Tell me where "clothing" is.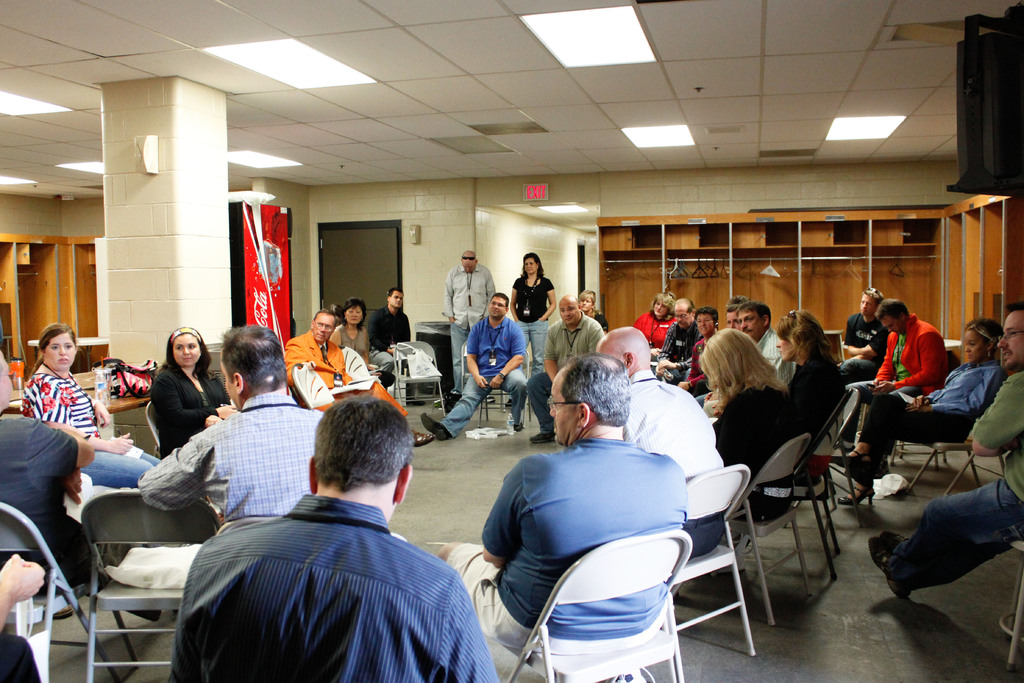
"clothing" is at (893, 370, 1023, 593).
